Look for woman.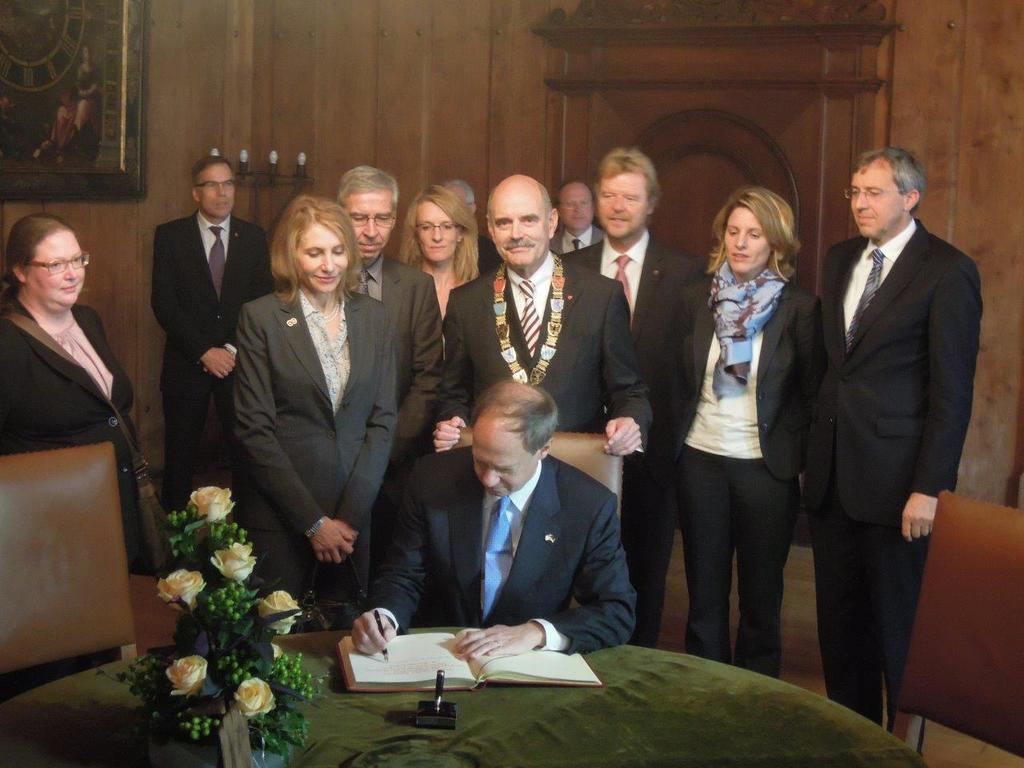
Found: left=404, top=179, right=510, bottom=597.
